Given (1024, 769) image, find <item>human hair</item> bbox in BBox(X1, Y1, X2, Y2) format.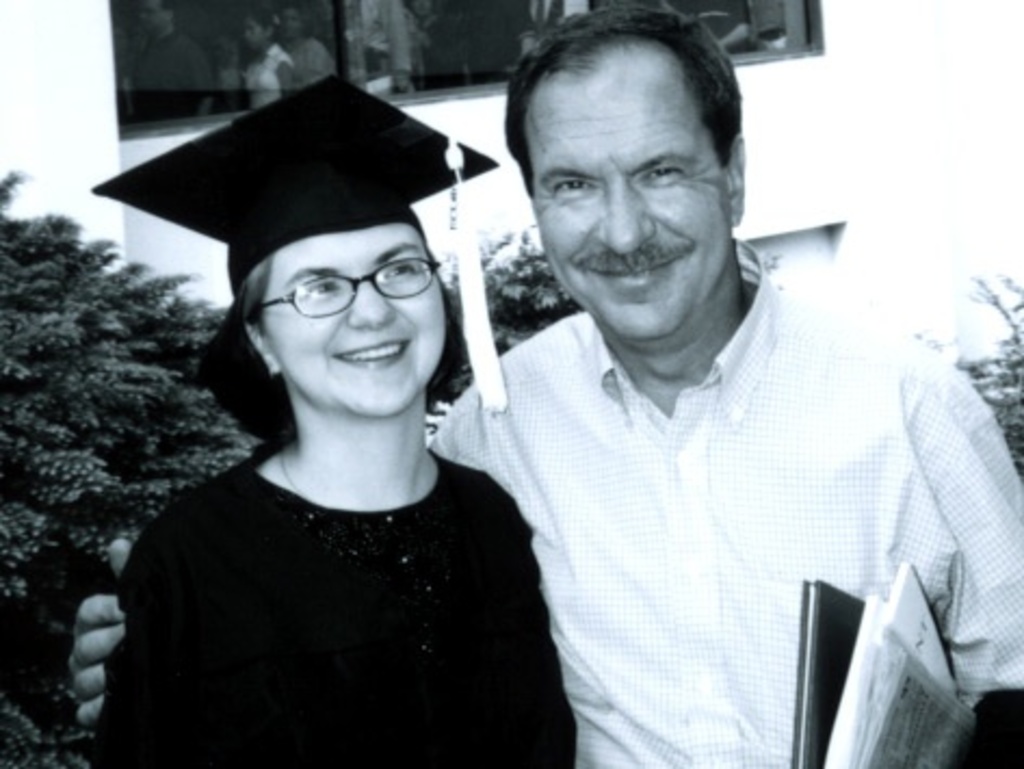
BBox(507, 17, 743, 193).
